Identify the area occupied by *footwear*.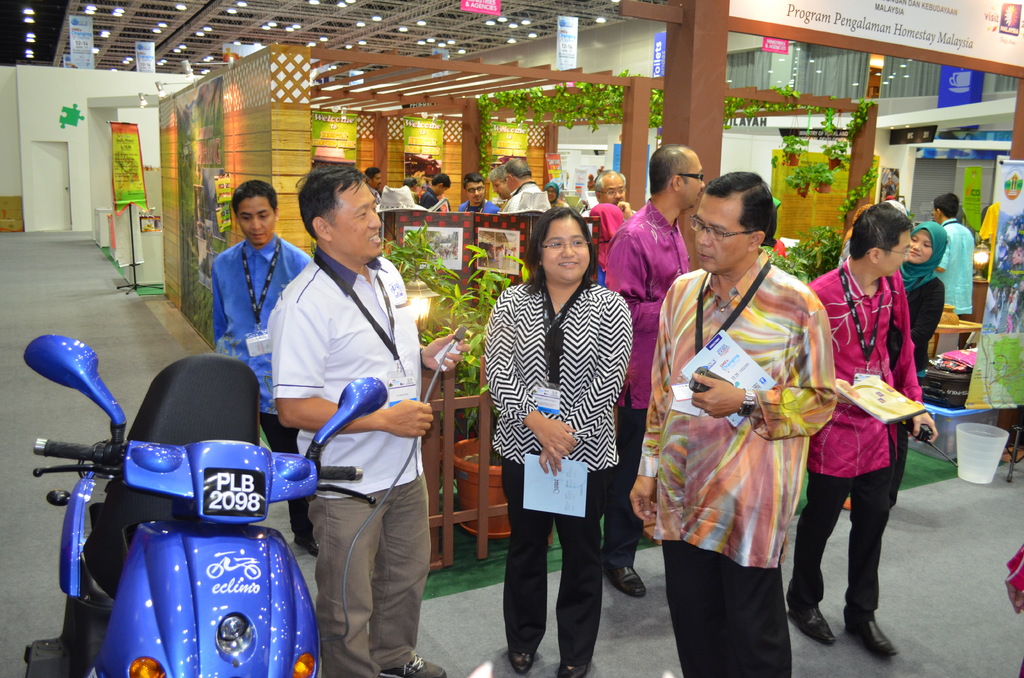
Area: rect(848, 621, 899, 661).
